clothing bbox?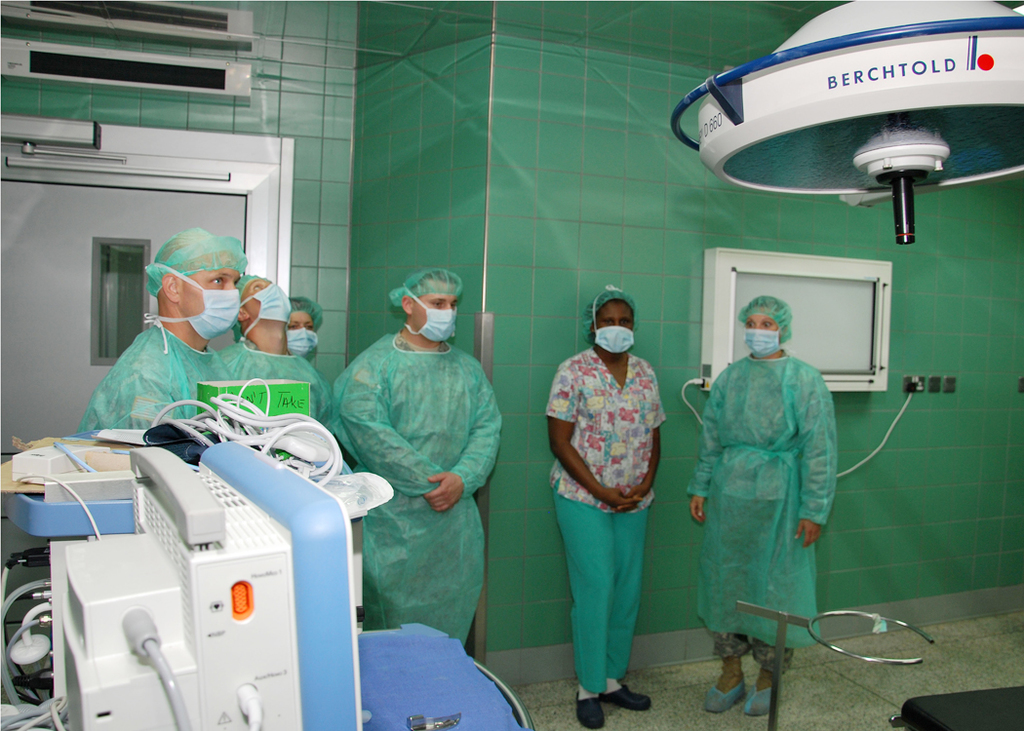
[x1=694, y1=313, x2=852, y2=664]
